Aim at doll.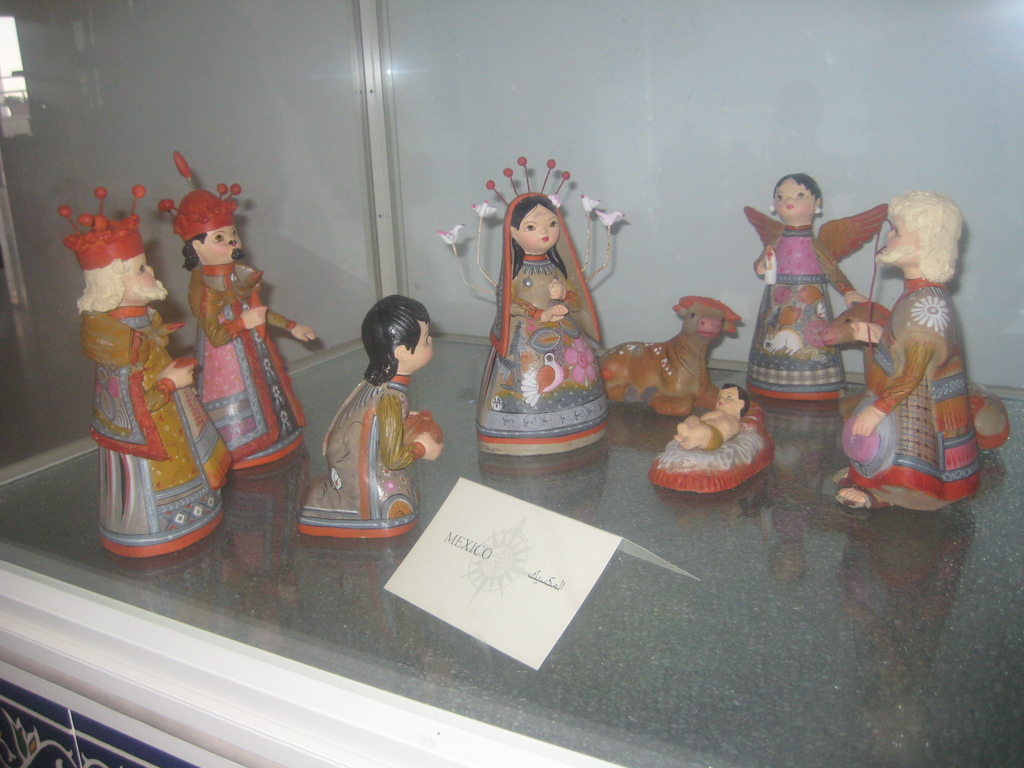
Aimed at detection(863, 182, 971, 506).
